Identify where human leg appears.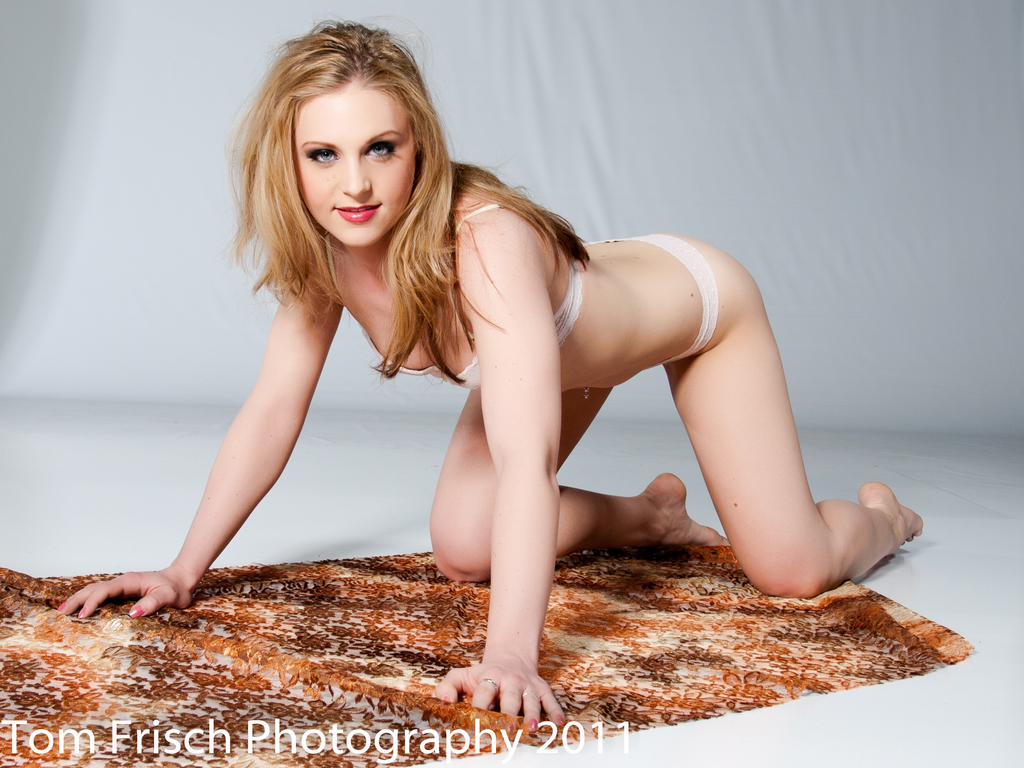
Appears at select_region(669, 234, 922, 597).
